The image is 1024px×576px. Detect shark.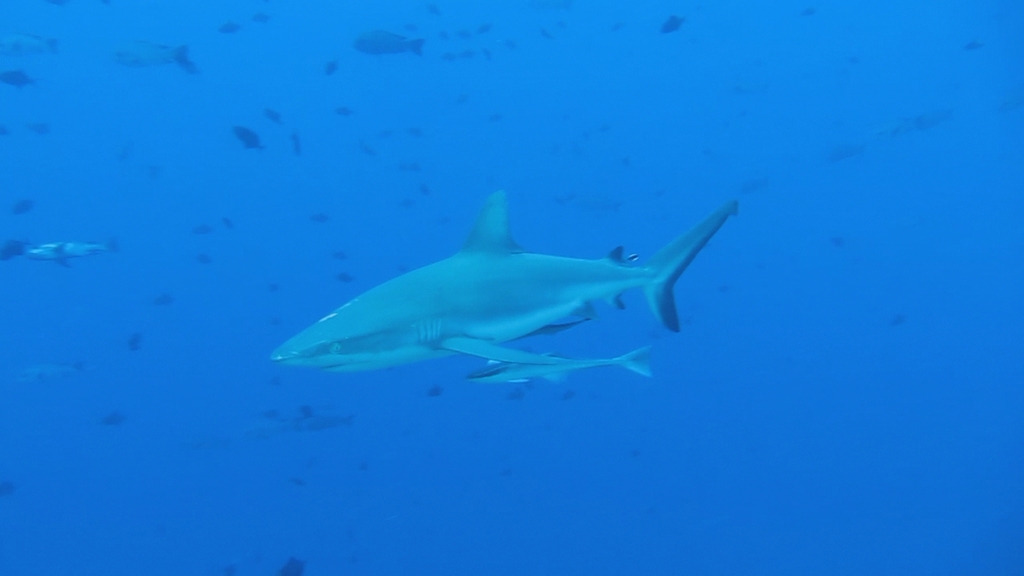
Detection: <box>274,190,740,373</box>.
